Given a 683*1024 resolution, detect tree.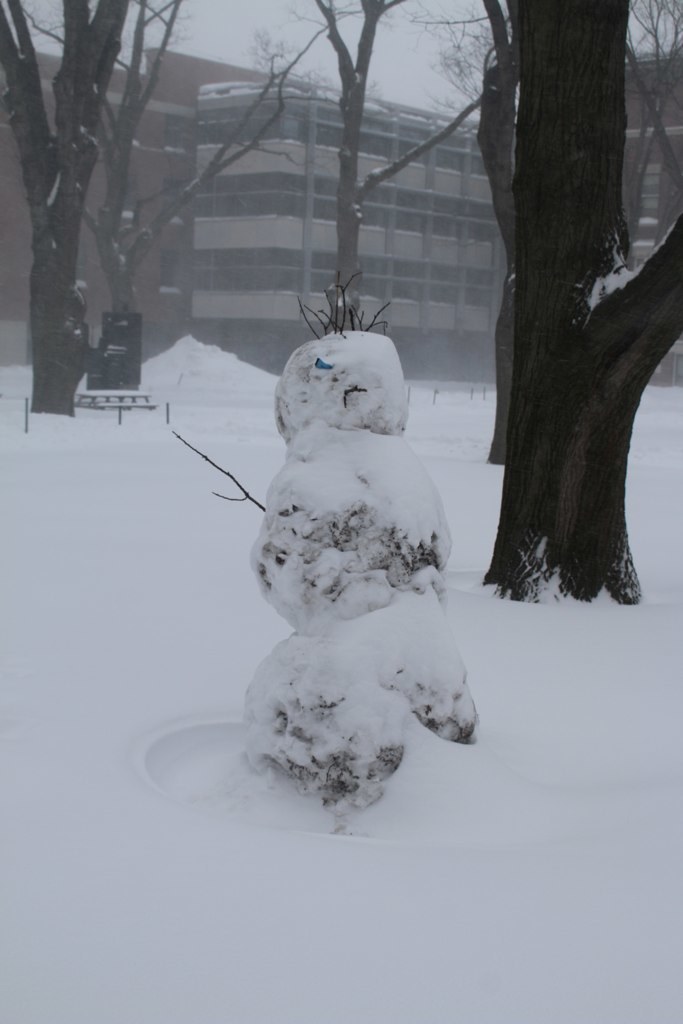
<bbox>504, 0, 682, 610</bbox>.
